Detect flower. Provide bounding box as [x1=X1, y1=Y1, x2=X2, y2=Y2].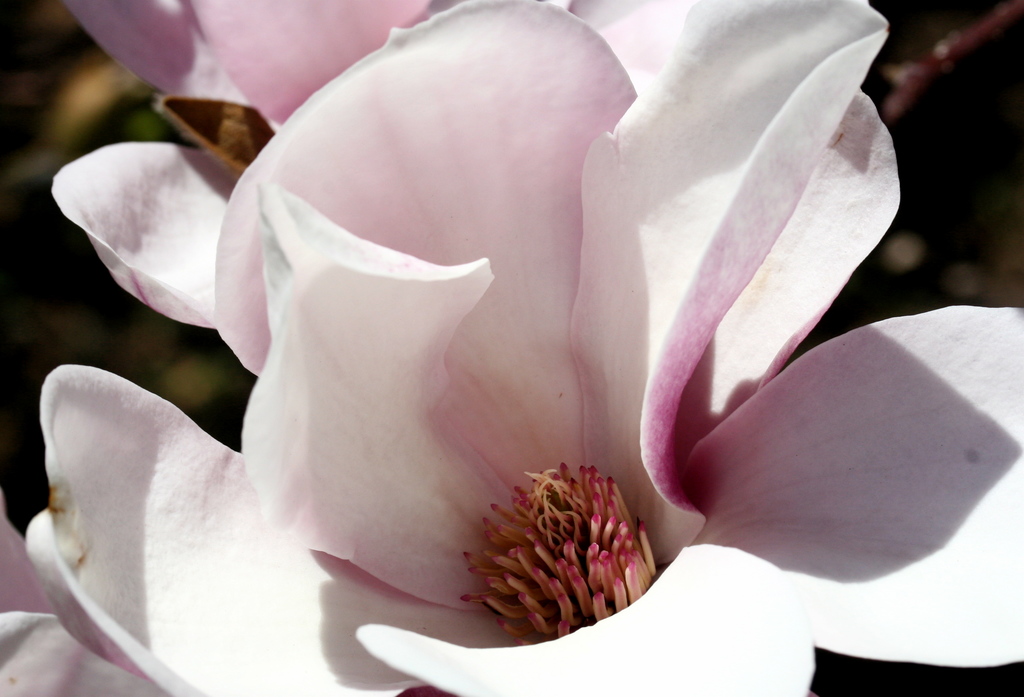
[x1=0, y1=4, x2=1023, y2=696].
